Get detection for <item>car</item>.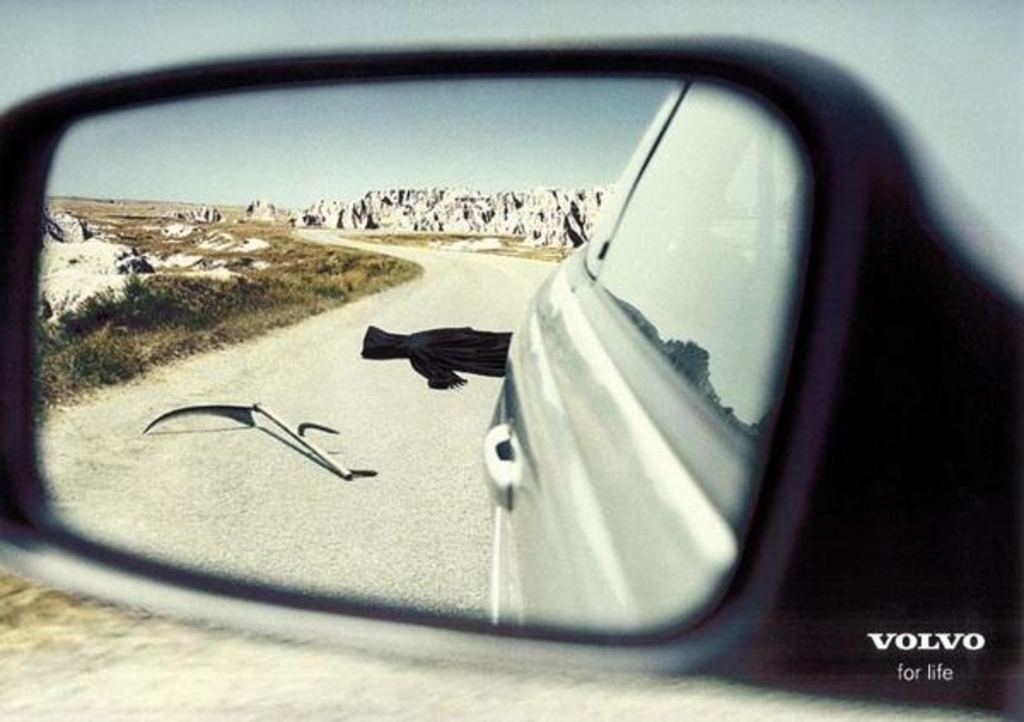
Detection: locate(3, 12, 956, 703).
